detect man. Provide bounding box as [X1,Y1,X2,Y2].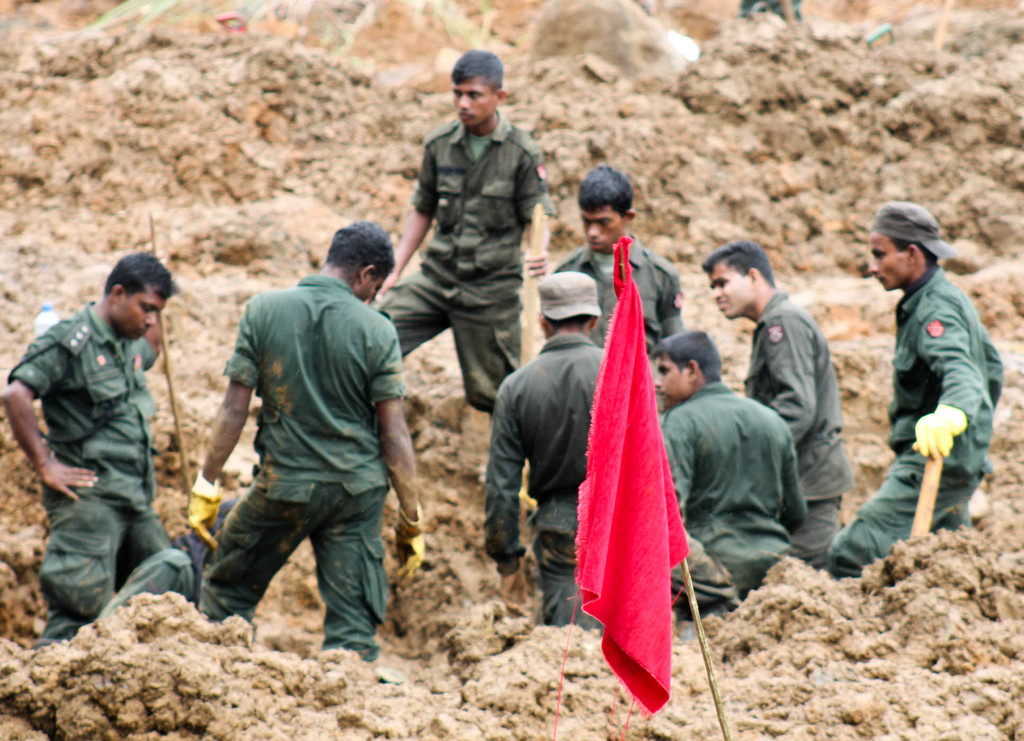
[828,200,1008,582].
